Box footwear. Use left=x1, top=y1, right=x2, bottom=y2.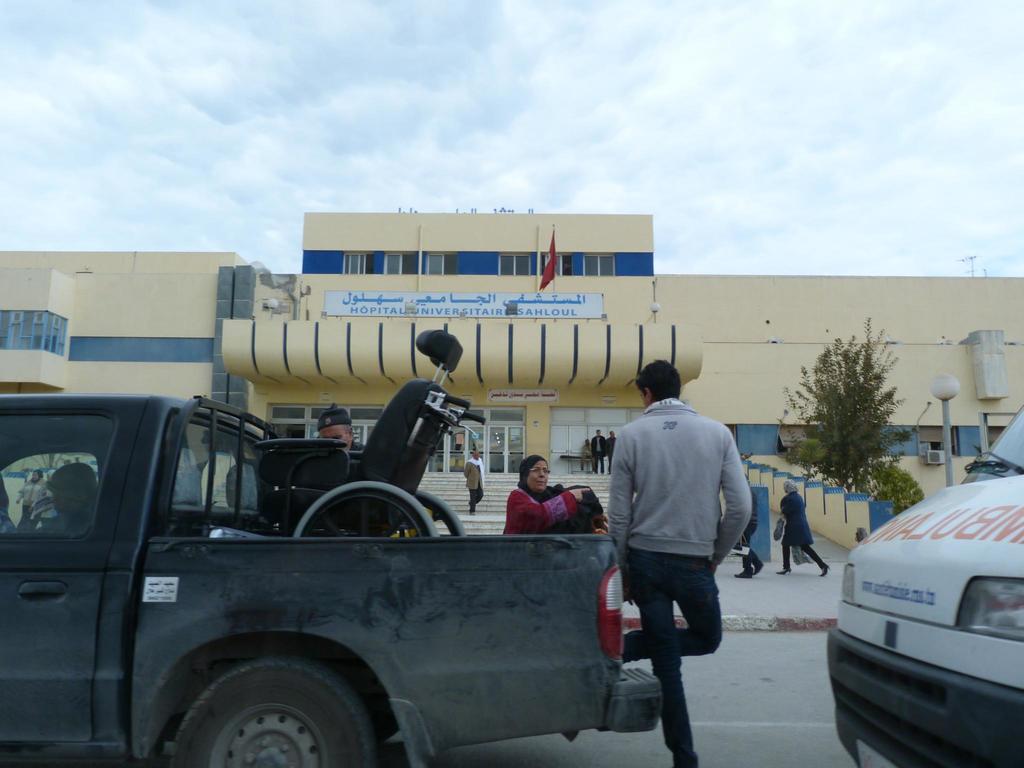
left=600, top=474, right=605, bottom=477.
